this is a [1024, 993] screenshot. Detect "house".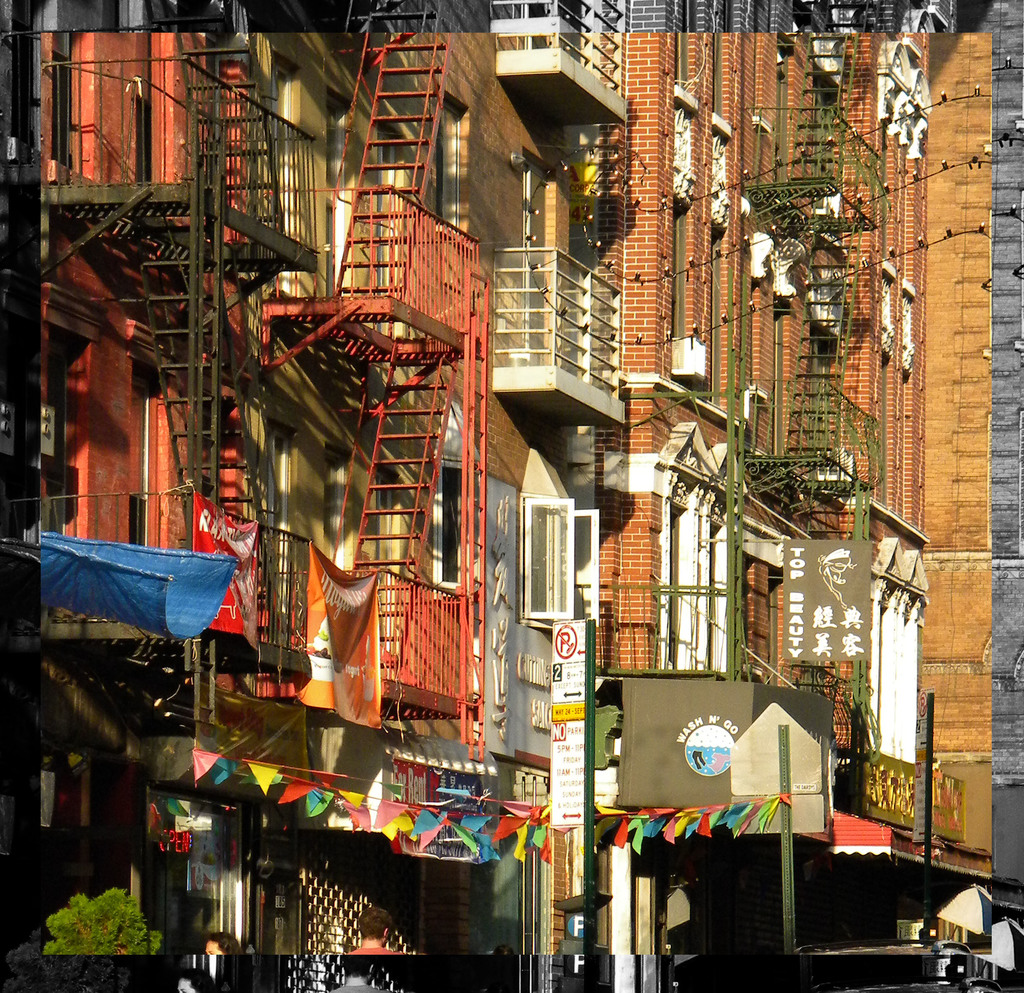
l=633, t=0, r=1023, b=992.
